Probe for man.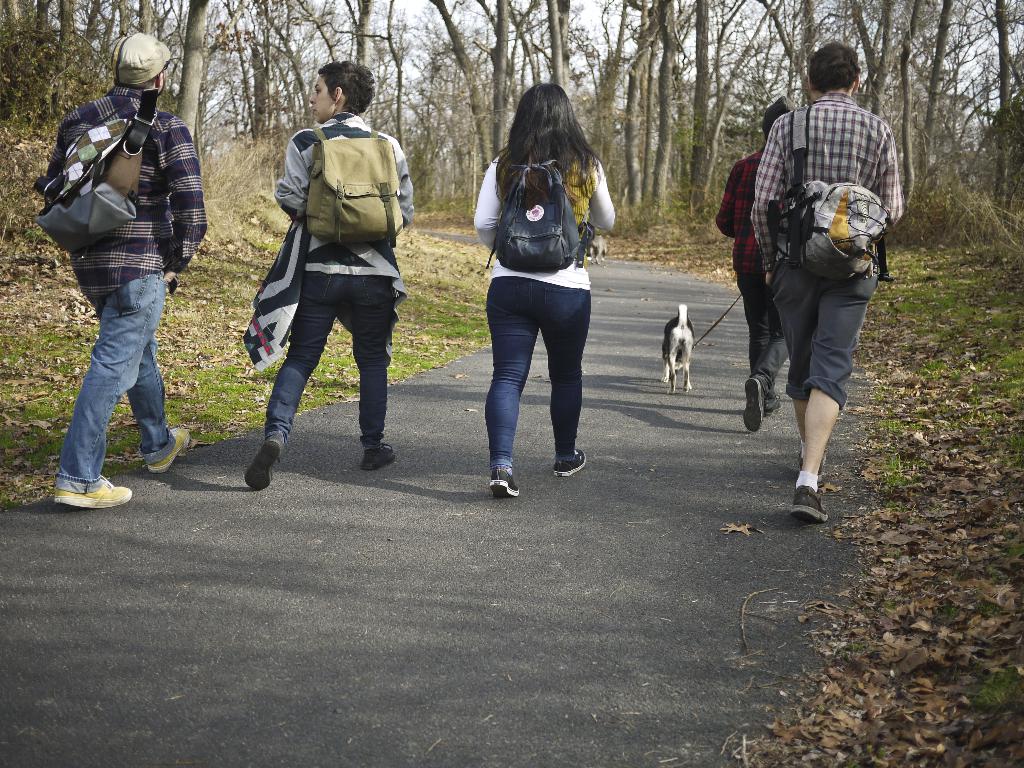
Probe result: 742, 43, 902, 518.
